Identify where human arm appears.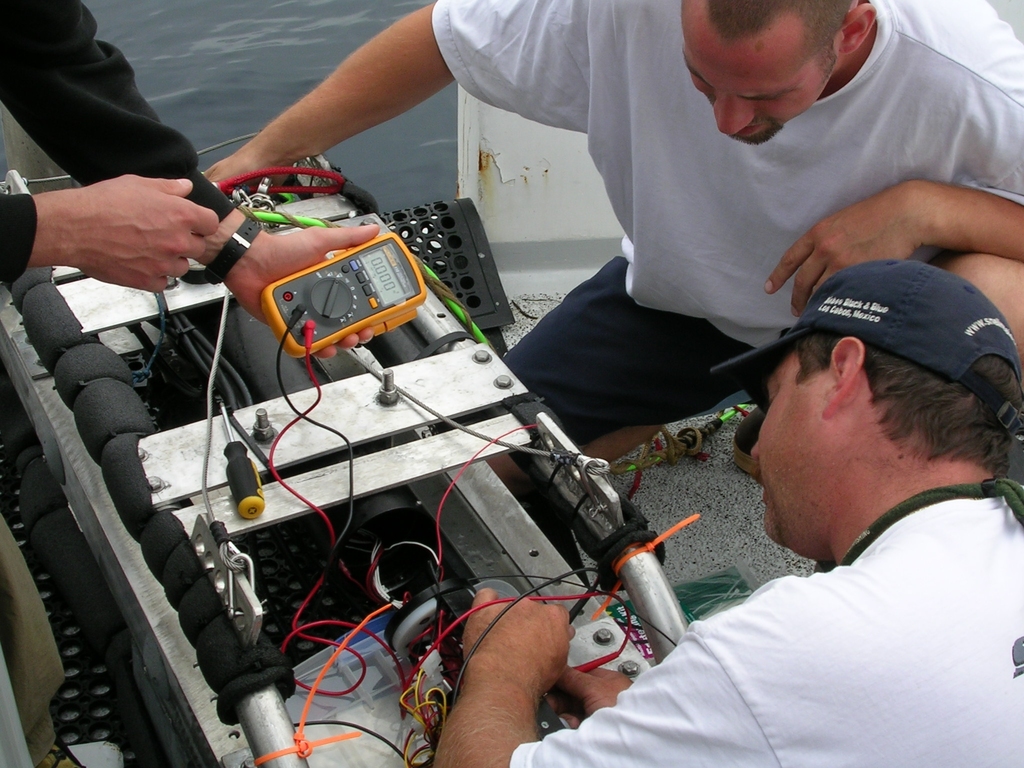
Appears at (left=152, top=13, right=514, bottom=186).
